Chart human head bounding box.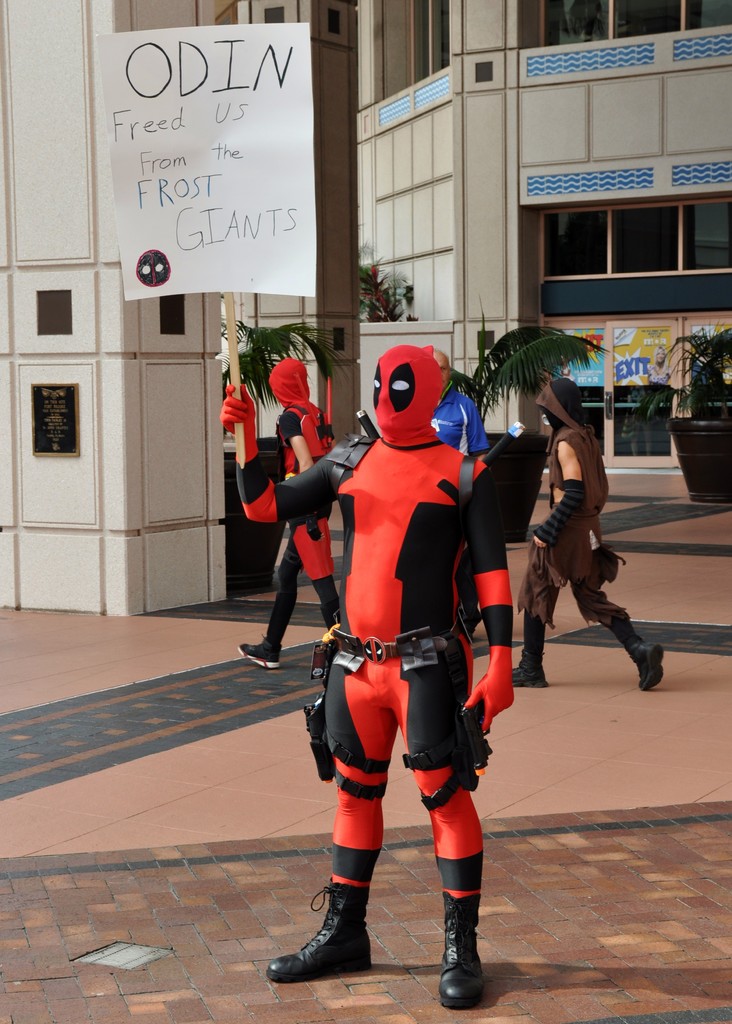
Charted: (x1=532, y1=375, x2=587, y2=435).
